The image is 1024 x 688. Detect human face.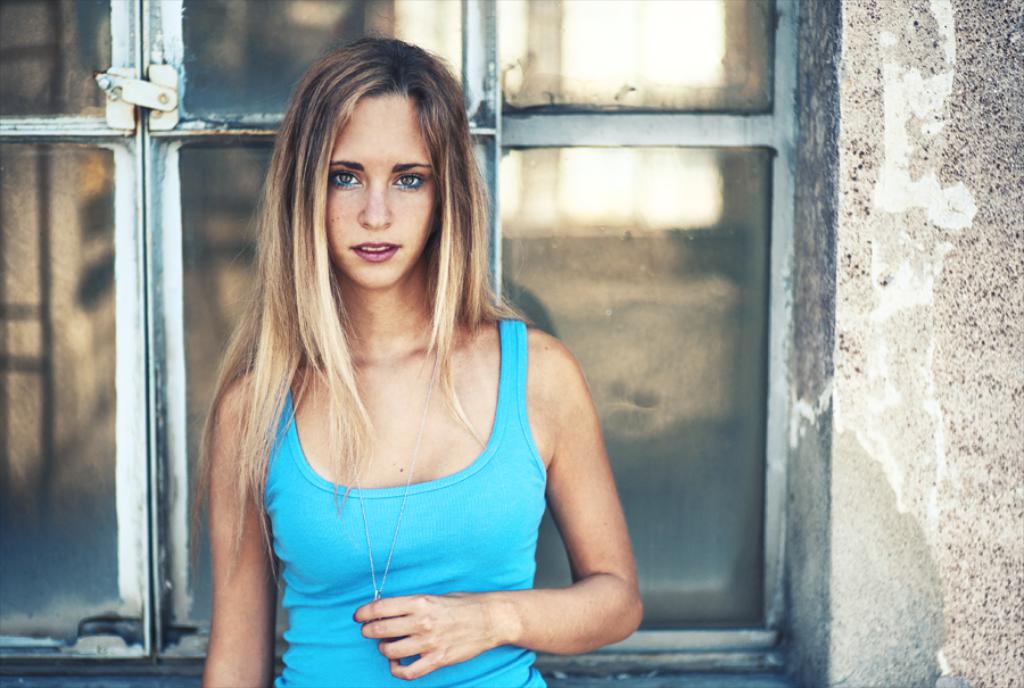
Detection: region(324, 94, 445, 290).
